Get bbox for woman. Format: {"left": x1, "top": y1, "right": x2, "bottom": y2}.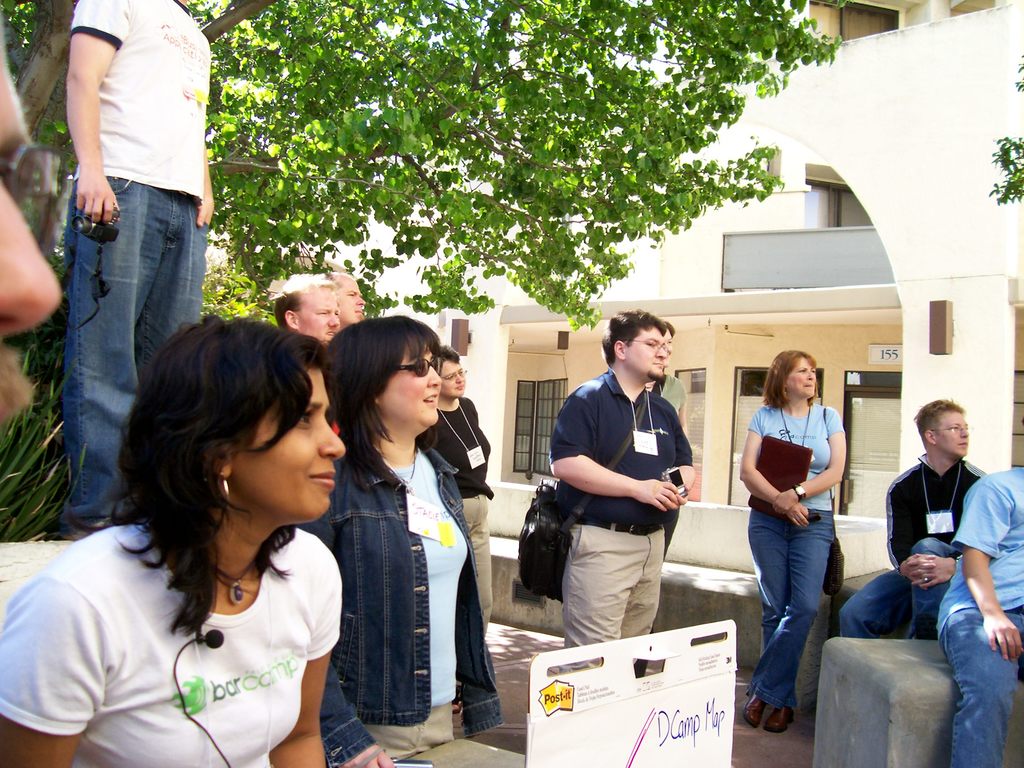
{"left": 729, "top": 336, "right": 860, "bottom": 739}.
